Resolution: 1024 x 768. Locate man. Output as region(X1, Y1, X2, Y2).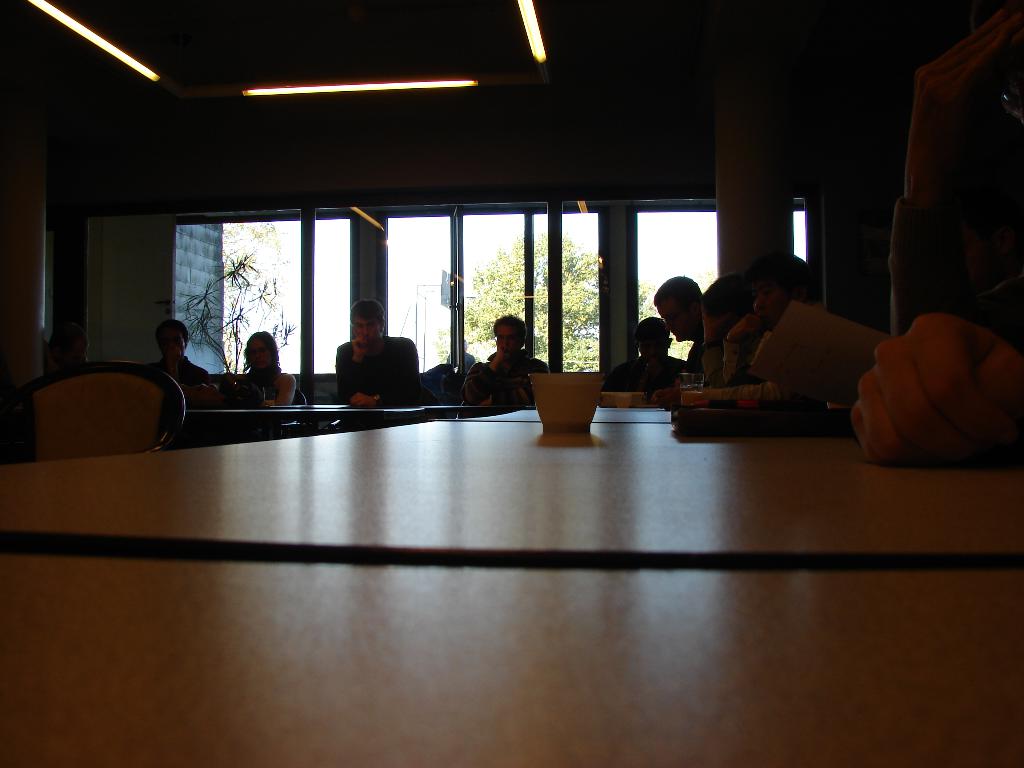
region(465, 312, 558, 417).
